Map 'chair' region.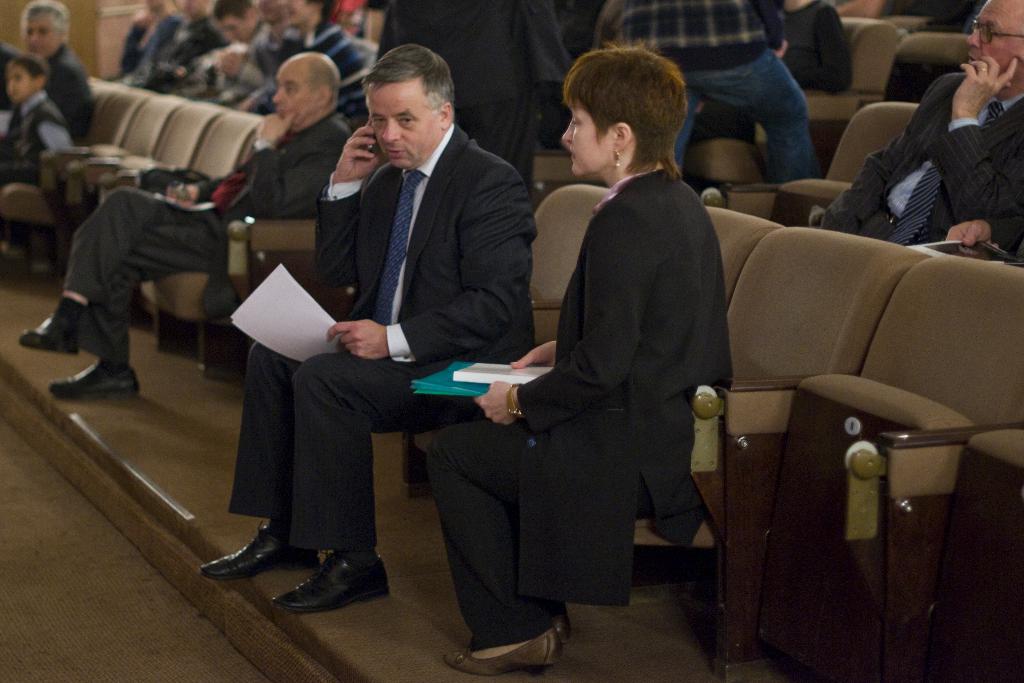
Mapped to 761 250 1023 682.
